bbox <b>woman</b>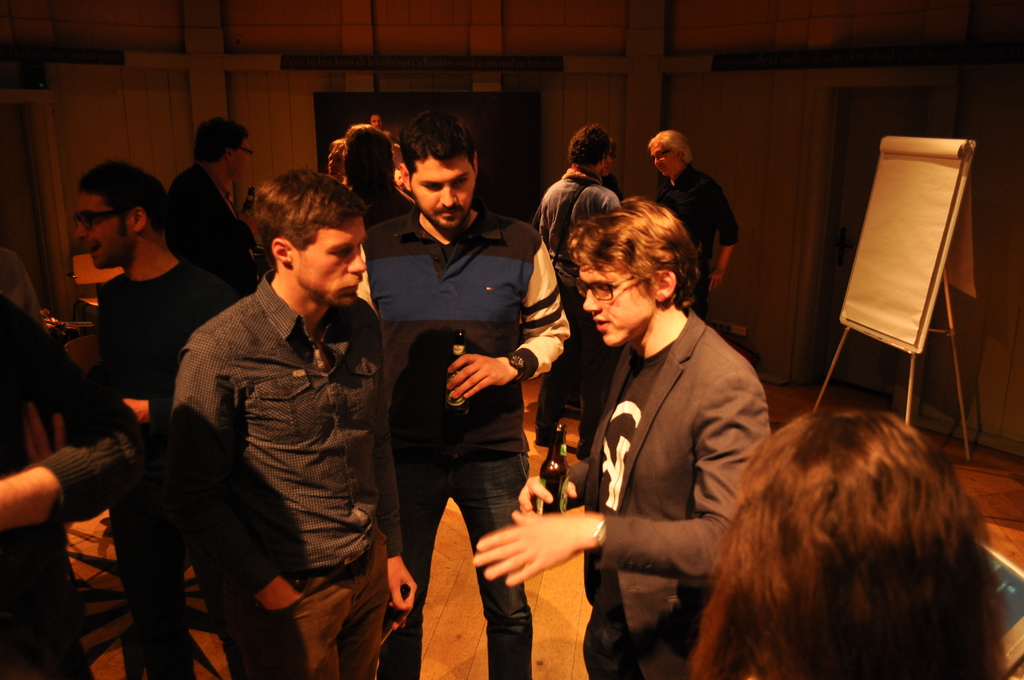
[687, 405, 1009, 679]
